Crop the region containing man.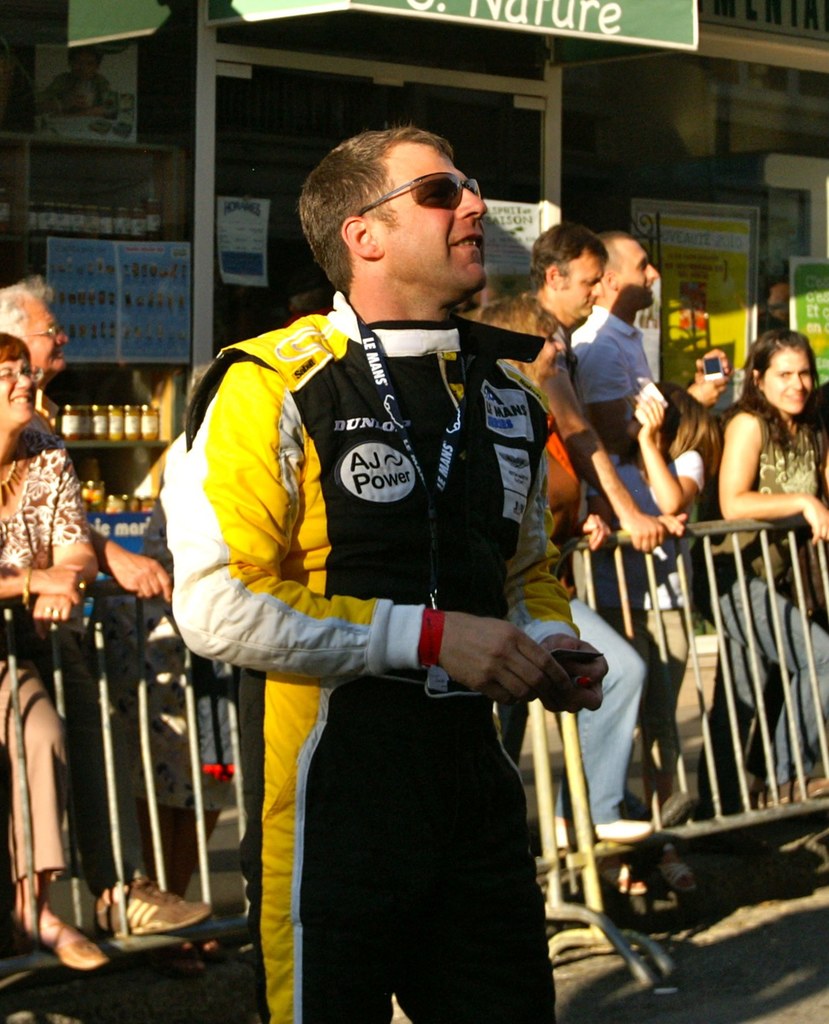
Crop region: <box>169,117,626,1002</box>.
